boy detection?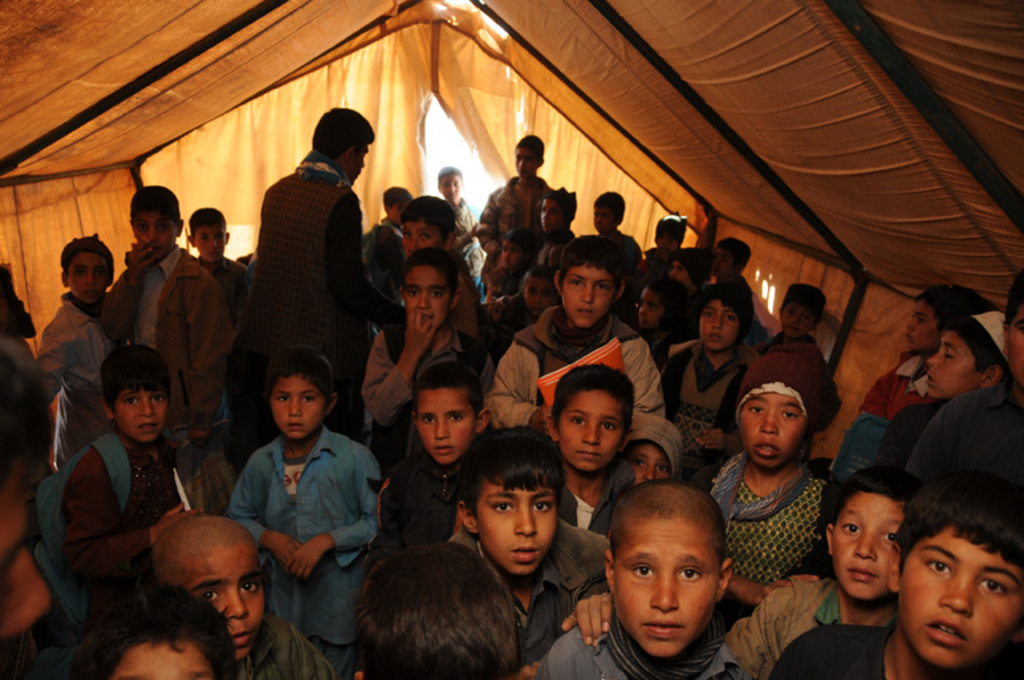
crop(535, 188, 577, 270)
